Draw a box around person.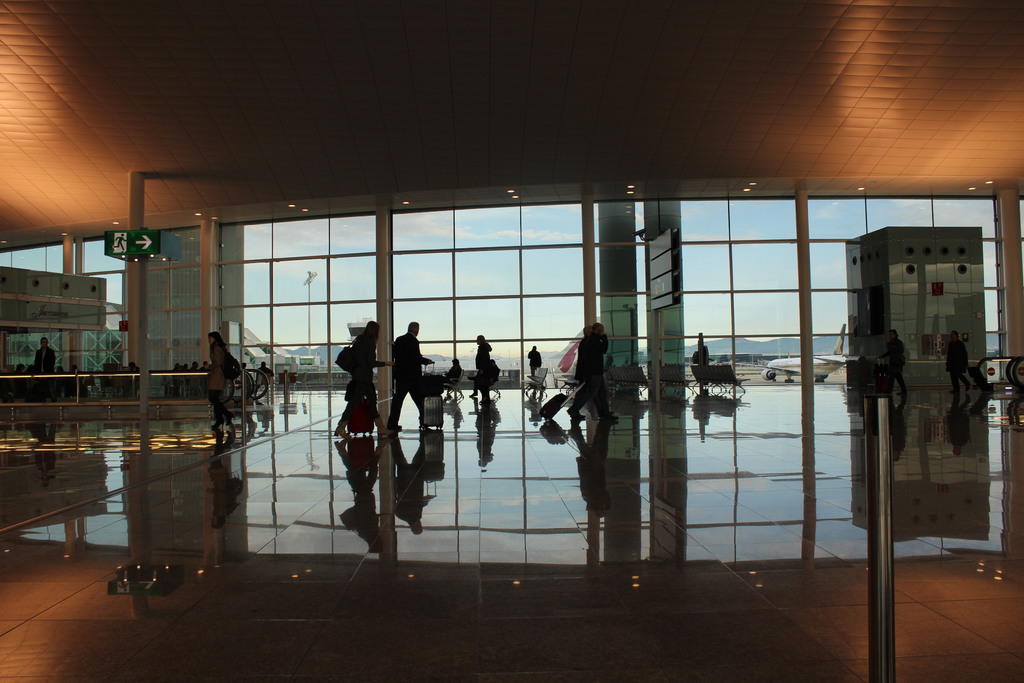
region(201, 359, 214, 375).
